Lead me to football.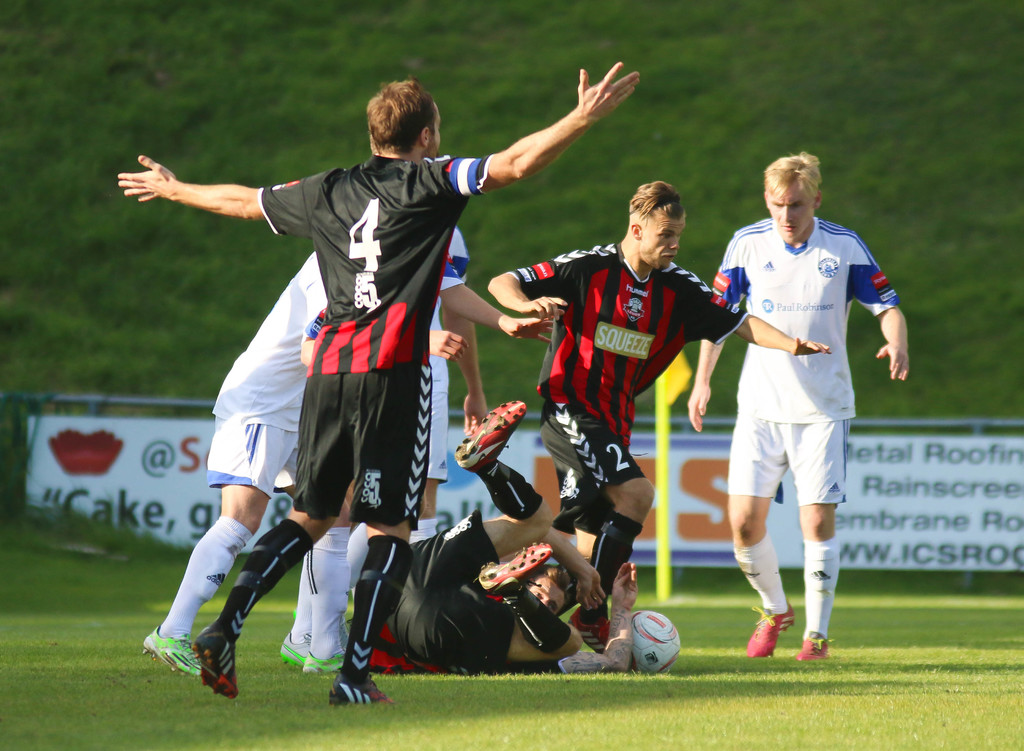
Lead to [x1=634, y1=610, x2=680, y2=673].
